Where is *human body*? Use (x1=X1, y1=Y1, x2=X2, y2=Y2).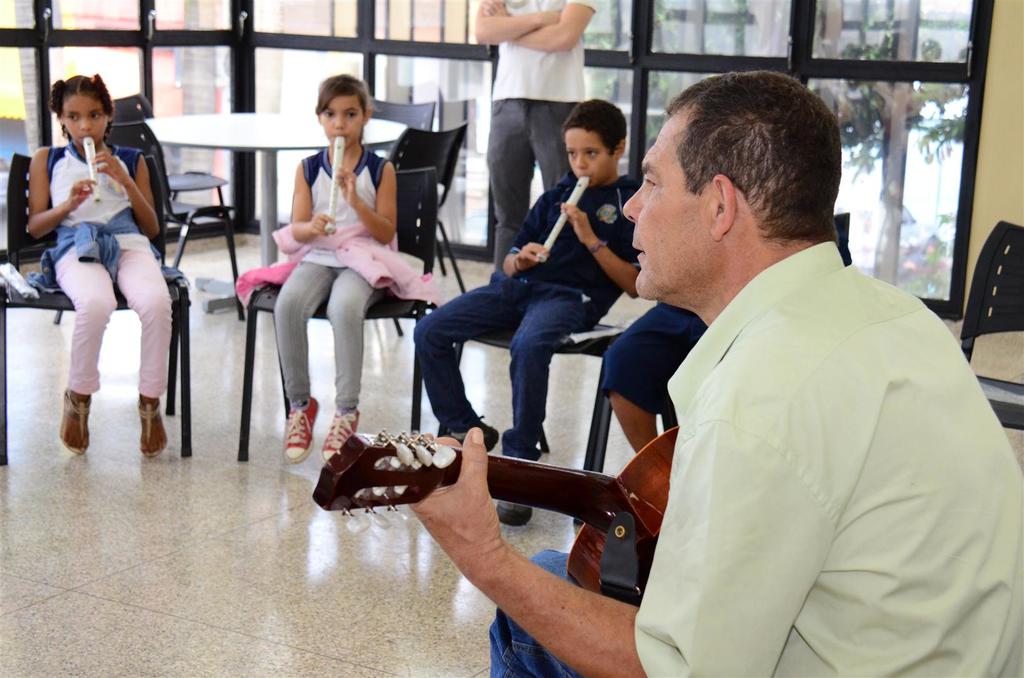
(x1=232, y1=139, x2=440, y2=462).
